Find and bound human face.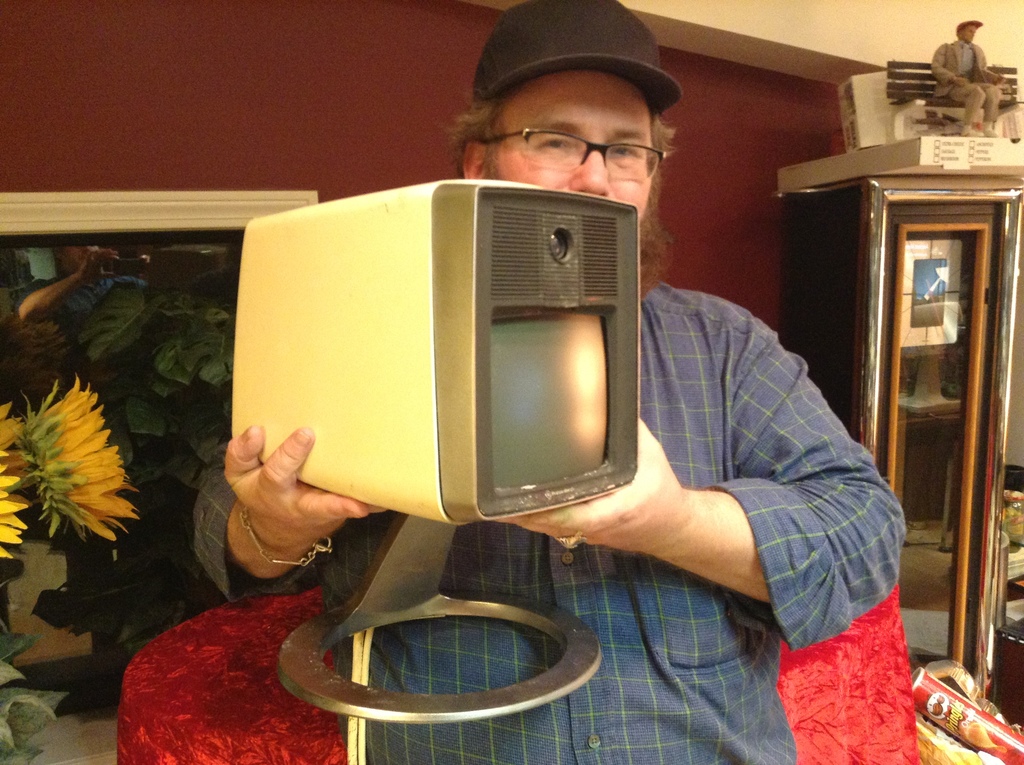
Bound: bbox(963, 24, 975, 39).
